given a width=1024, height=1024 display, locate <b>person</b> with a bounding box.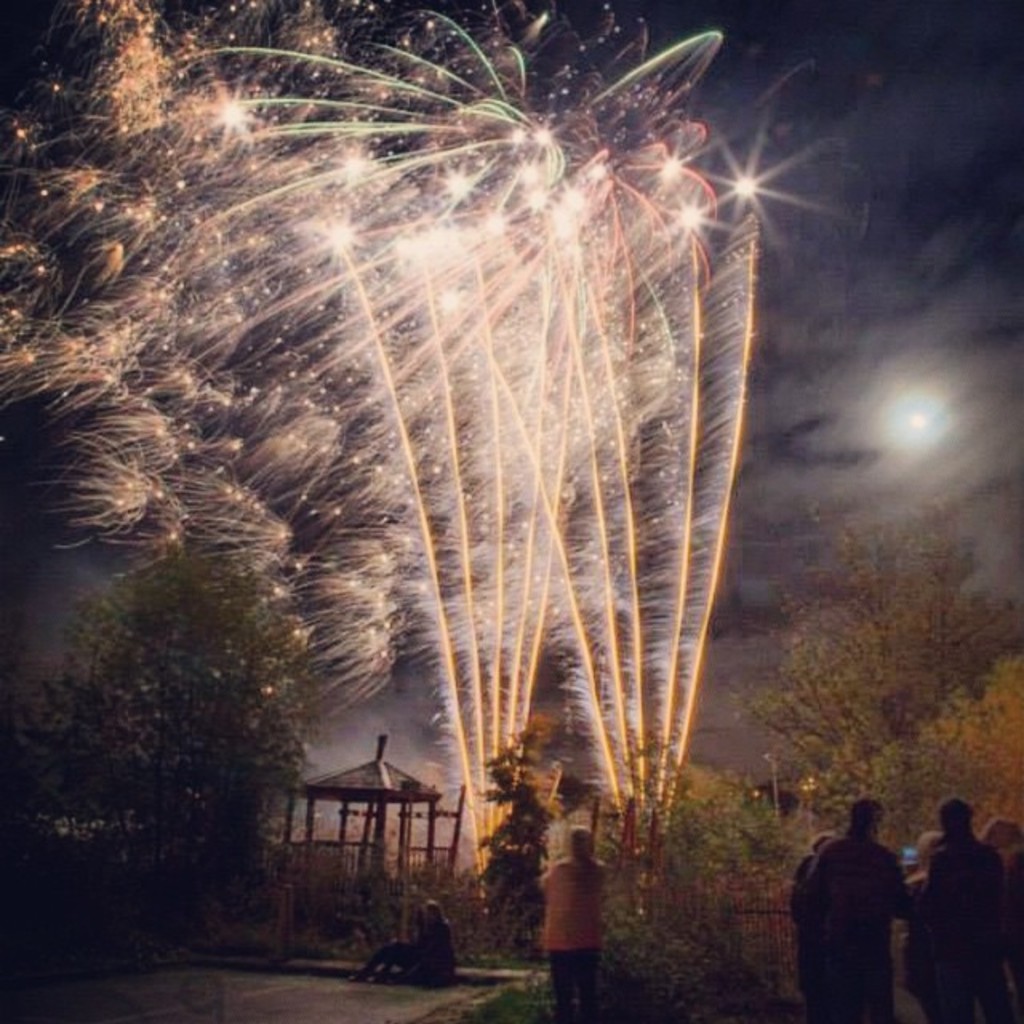
Located: box=[349, 898, 450, 982].
